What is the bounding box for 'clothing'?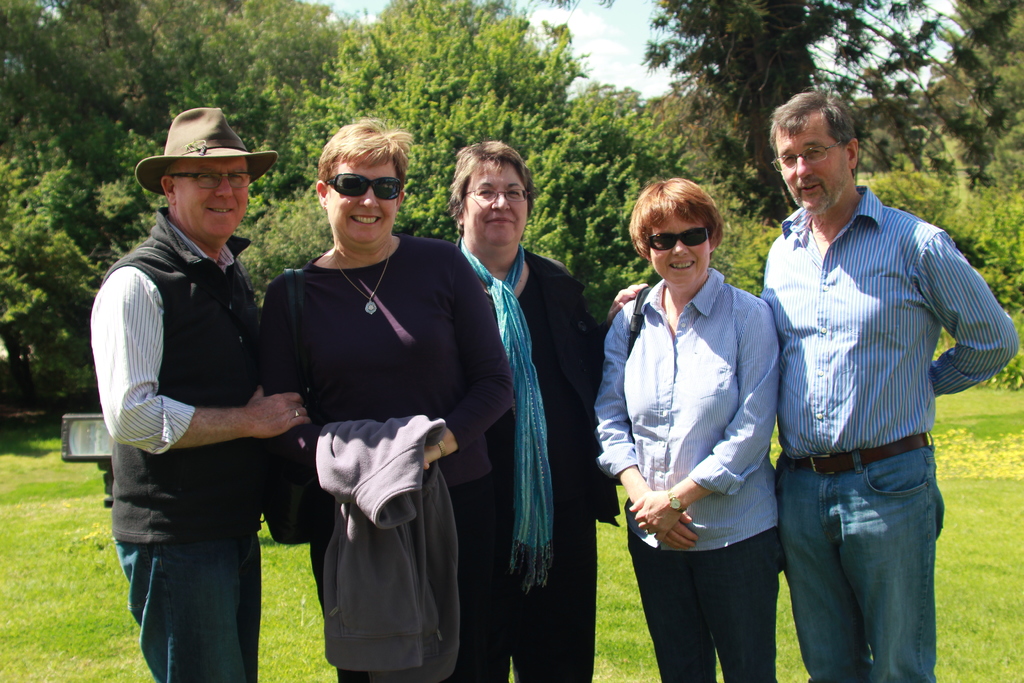
(260, 231, 516, 682).
